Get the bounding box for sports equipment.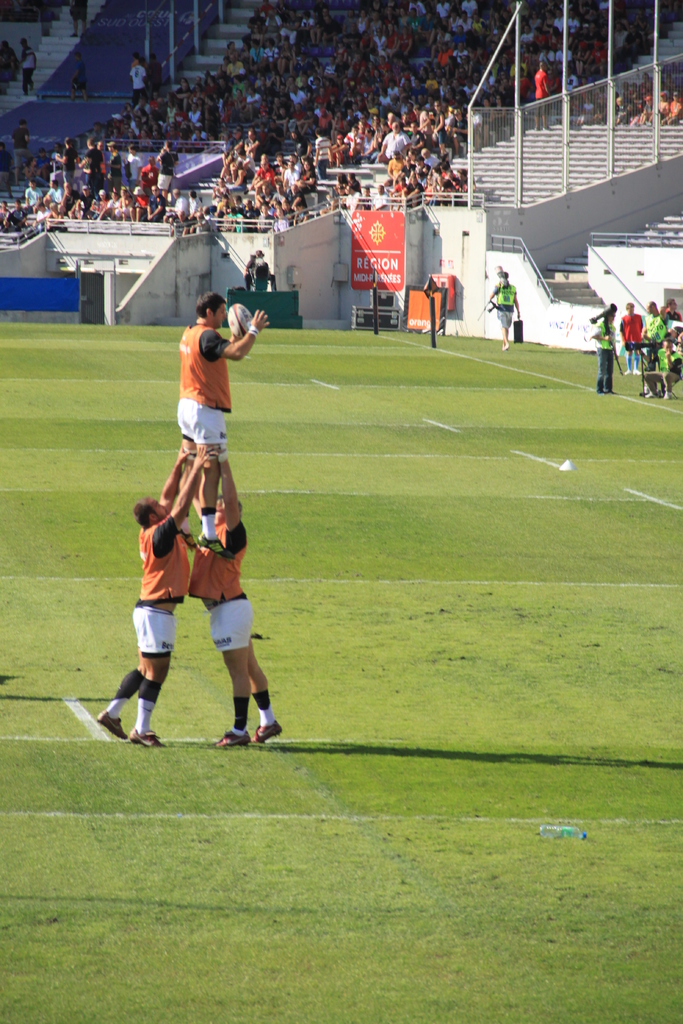
select_region(250, 719, 279, 744).
